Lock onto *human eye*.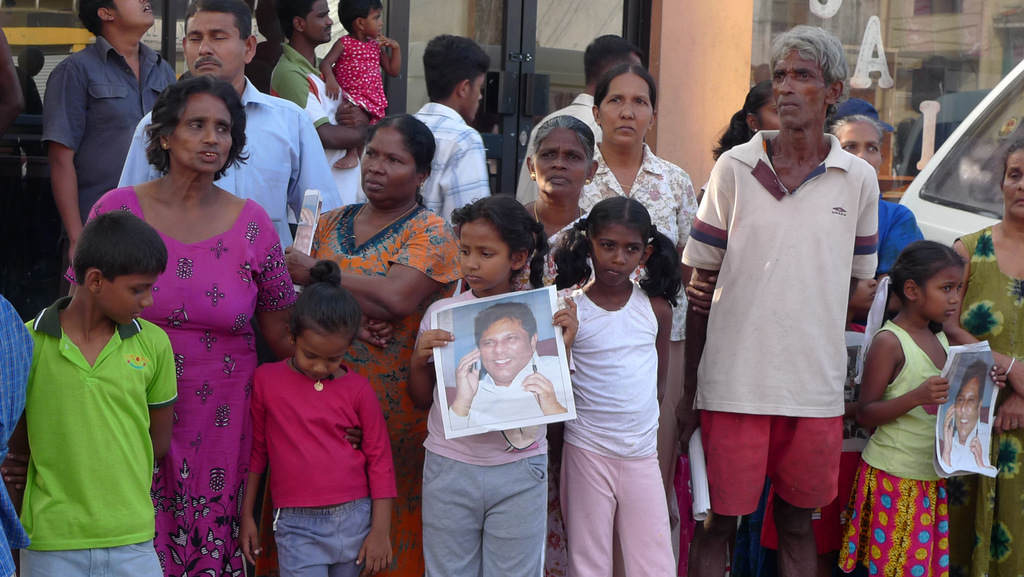
Locked: left=635, top=95, right=650, bottom=106.
